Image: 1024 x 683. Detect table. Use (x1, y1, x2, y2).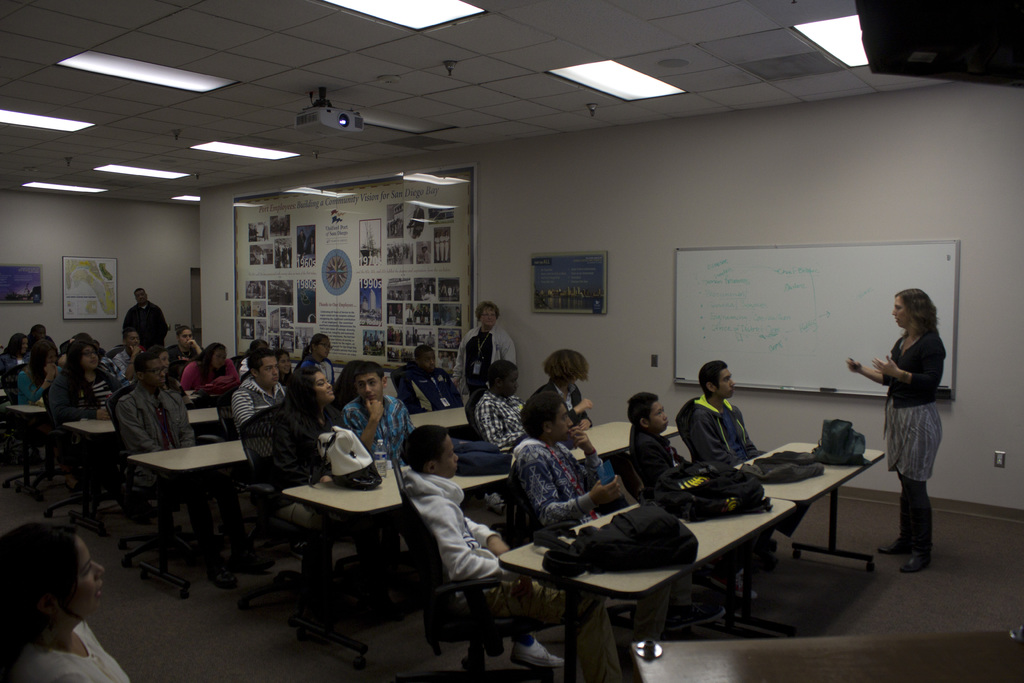
(124, 400, 525, 597).
